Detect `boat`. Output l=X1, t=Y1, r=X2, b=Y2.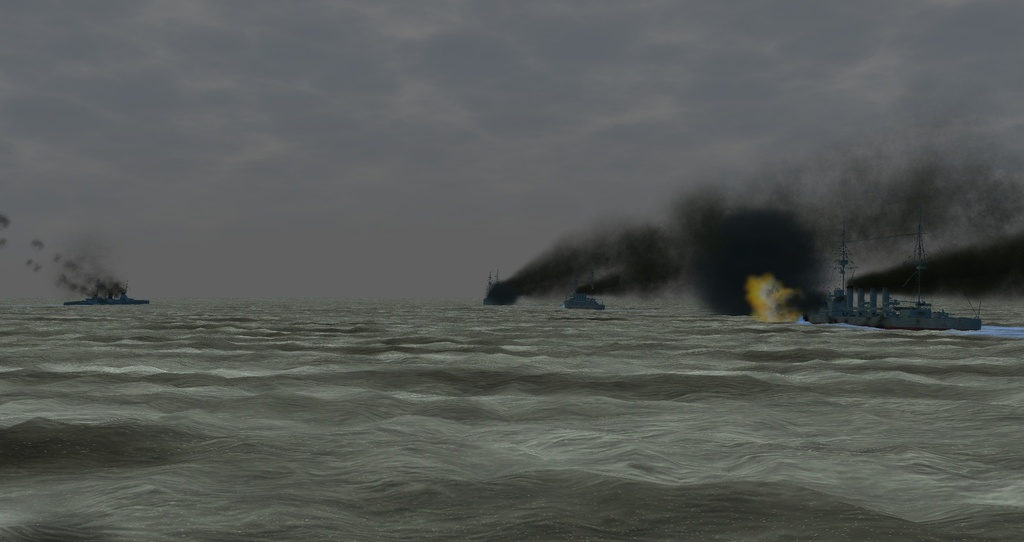
l=483, t=293, r=513, b=308.
